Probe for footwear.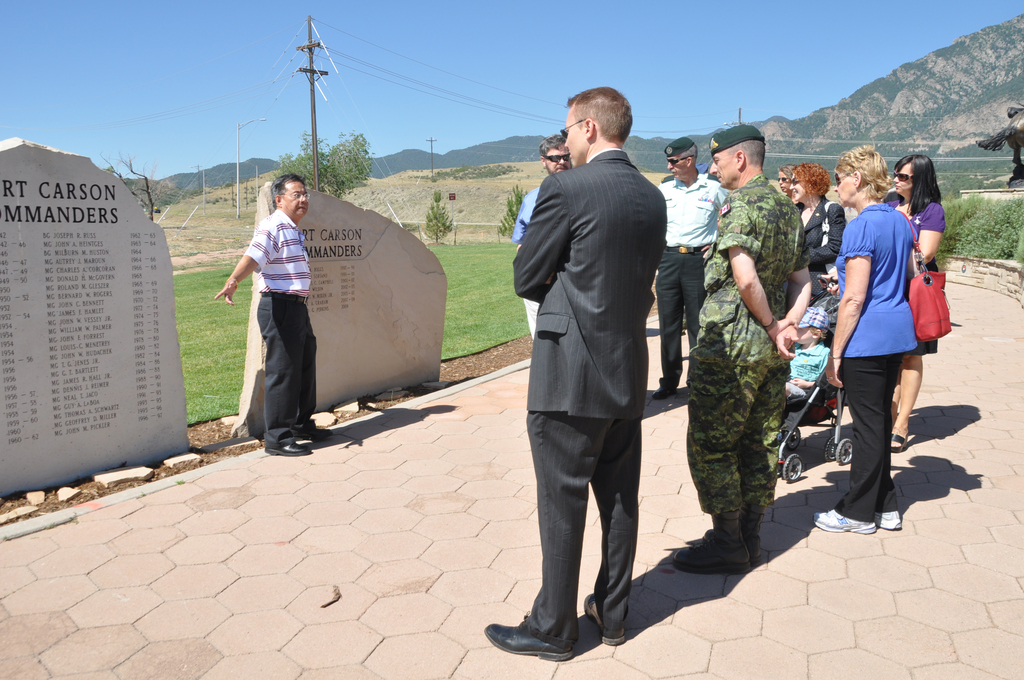
Probe result: BBox(886, 428, 916, 455).
